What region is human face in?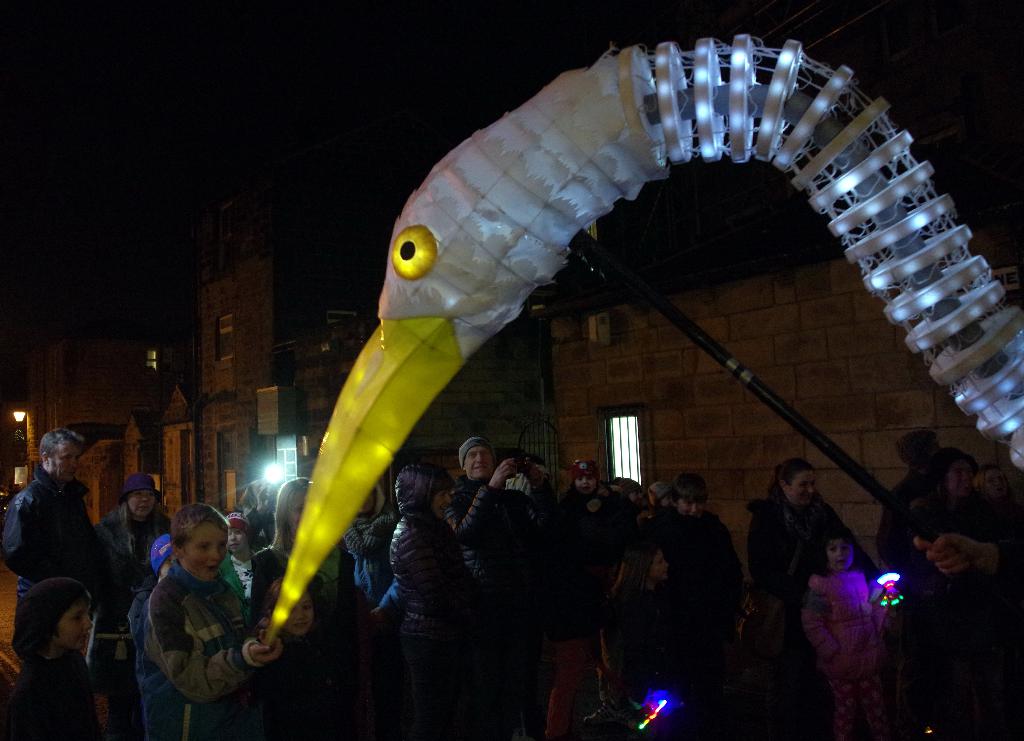
bbox=[52, 439, 80, 480].
